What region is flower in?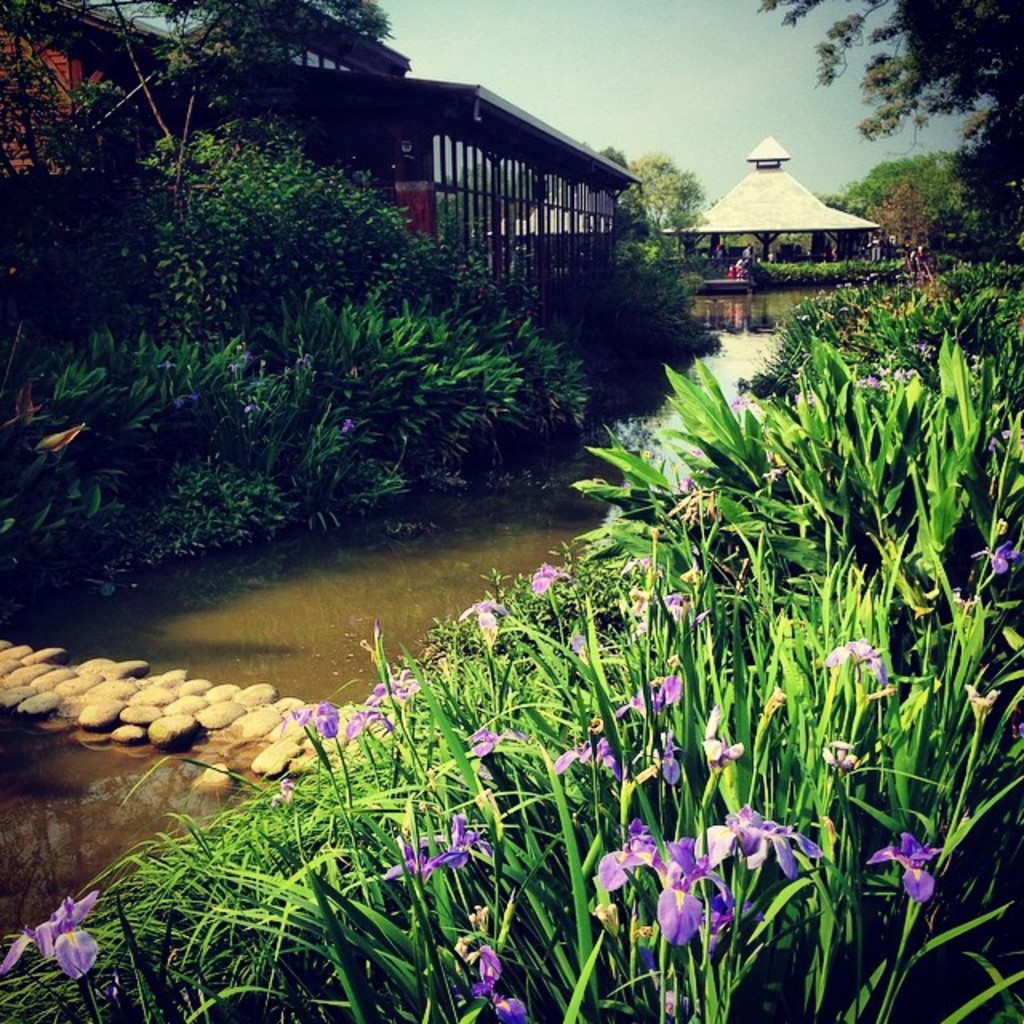
(x1=598, y1=821, x2=829, y2=949).
